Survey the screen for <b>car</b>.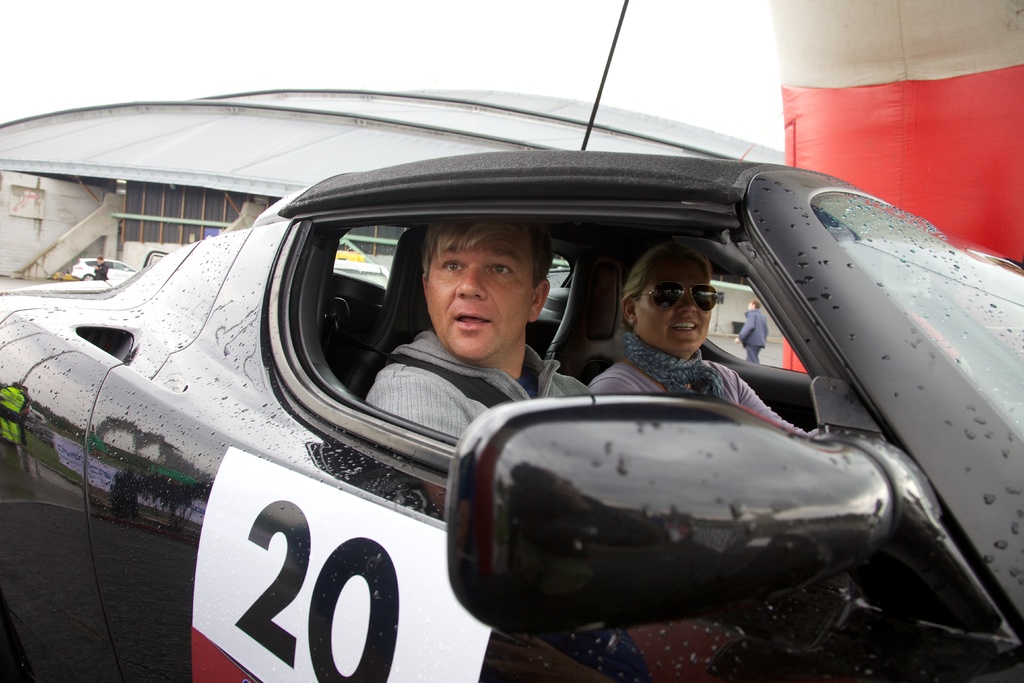
Survey found: <box>68,259,138,281</box>.
